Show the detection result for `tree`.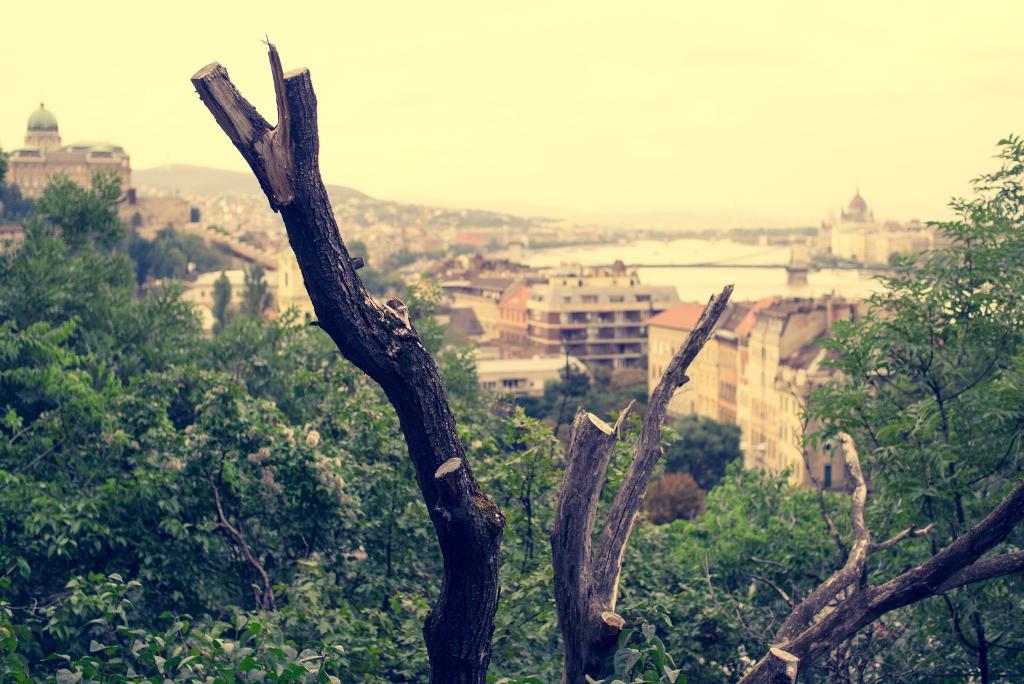
(x1=516, y1=354, x2=659, y2=424).
